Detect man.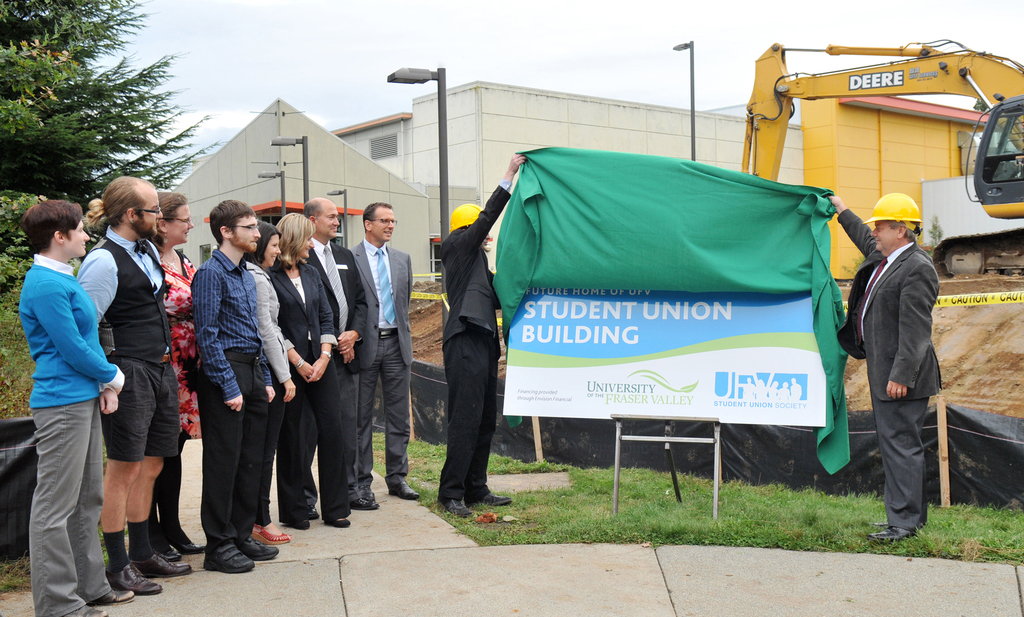
Detected at bbox=(69, 167, 183, 607).
